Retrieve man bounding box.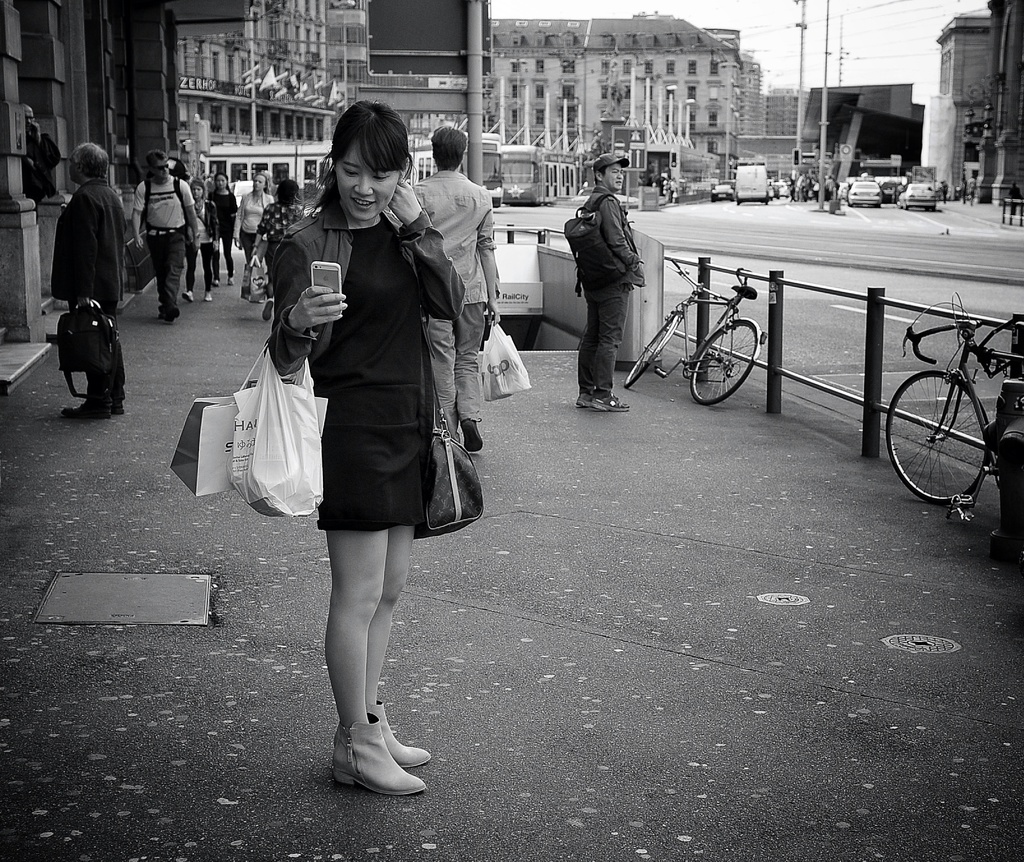
Bounding box: <box>568,157,653,423</box>.
